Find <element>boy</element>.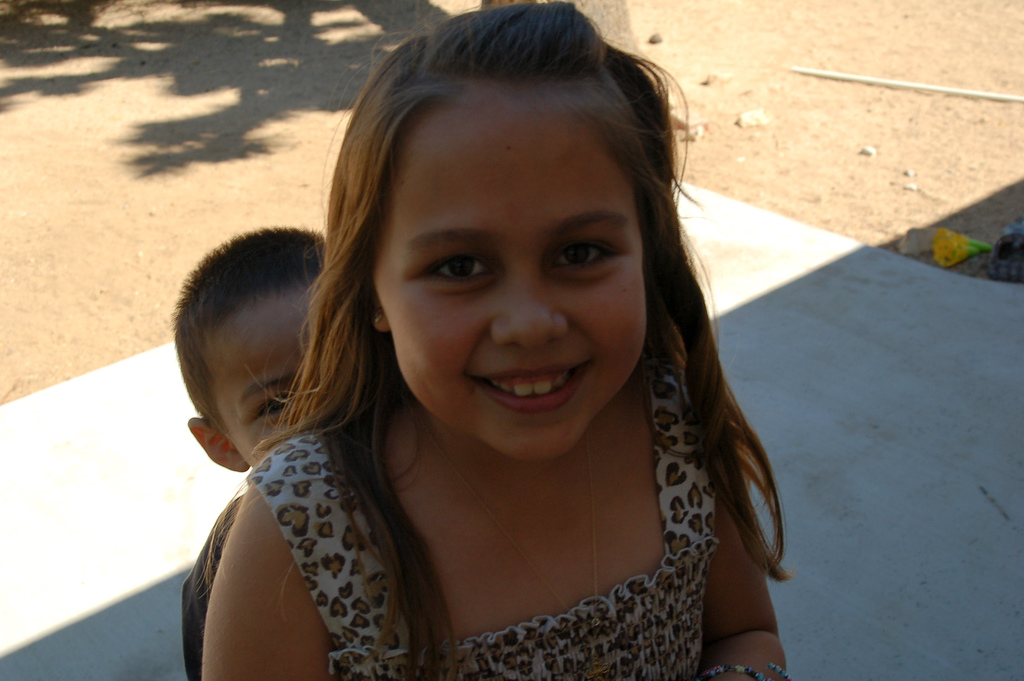
(left=176, top=225, right=337, bottom=680).
